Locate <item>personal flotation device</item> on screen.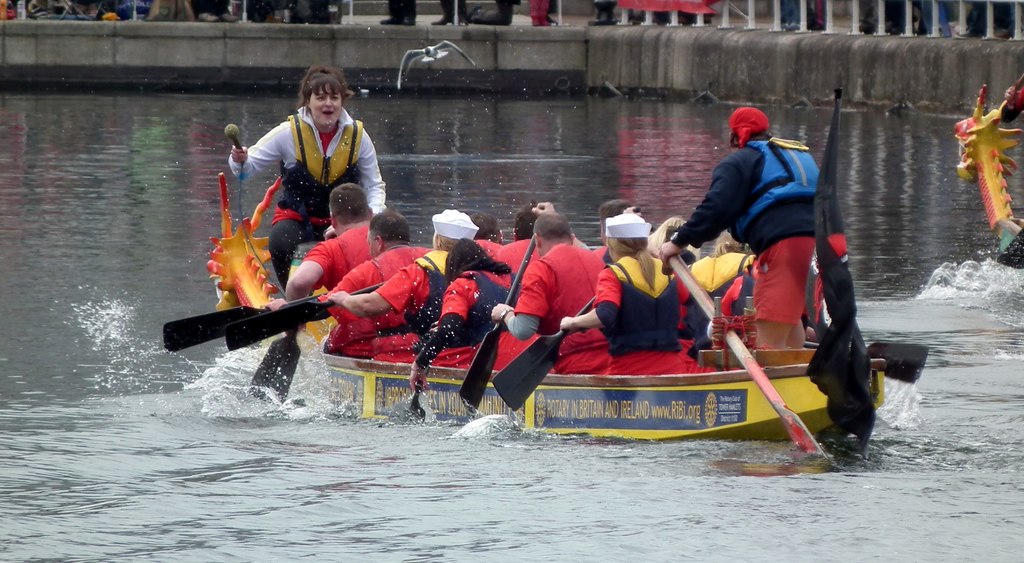
On screen at crop(730, 135, 823, 246).
